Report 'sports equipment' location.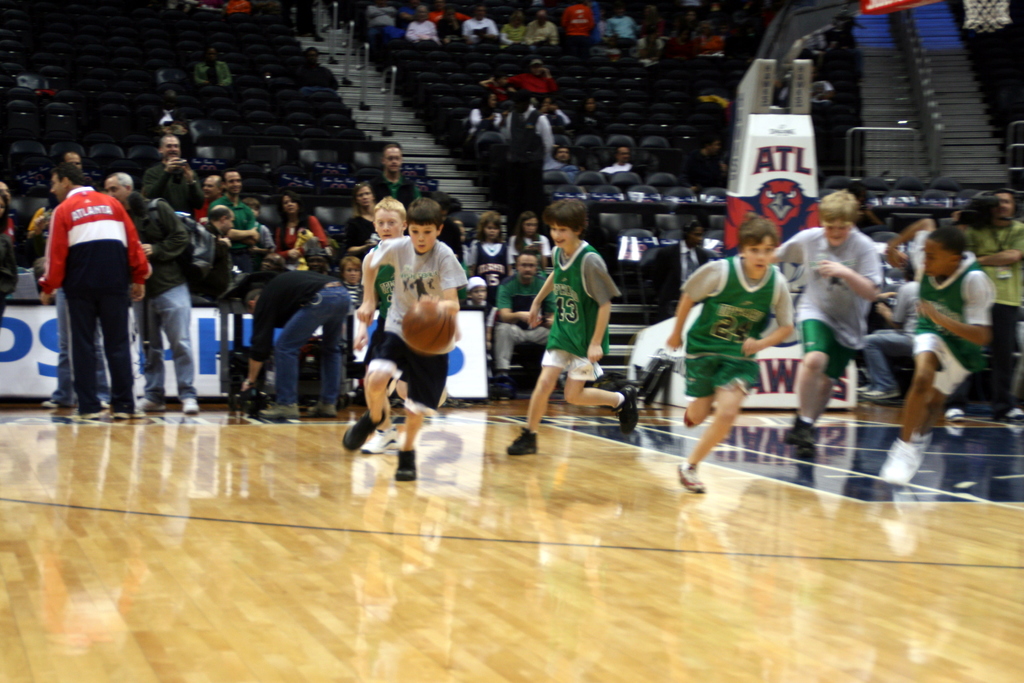
Report: {"left": 392, "top": 447, "right": 417, "bottom": 482}.
